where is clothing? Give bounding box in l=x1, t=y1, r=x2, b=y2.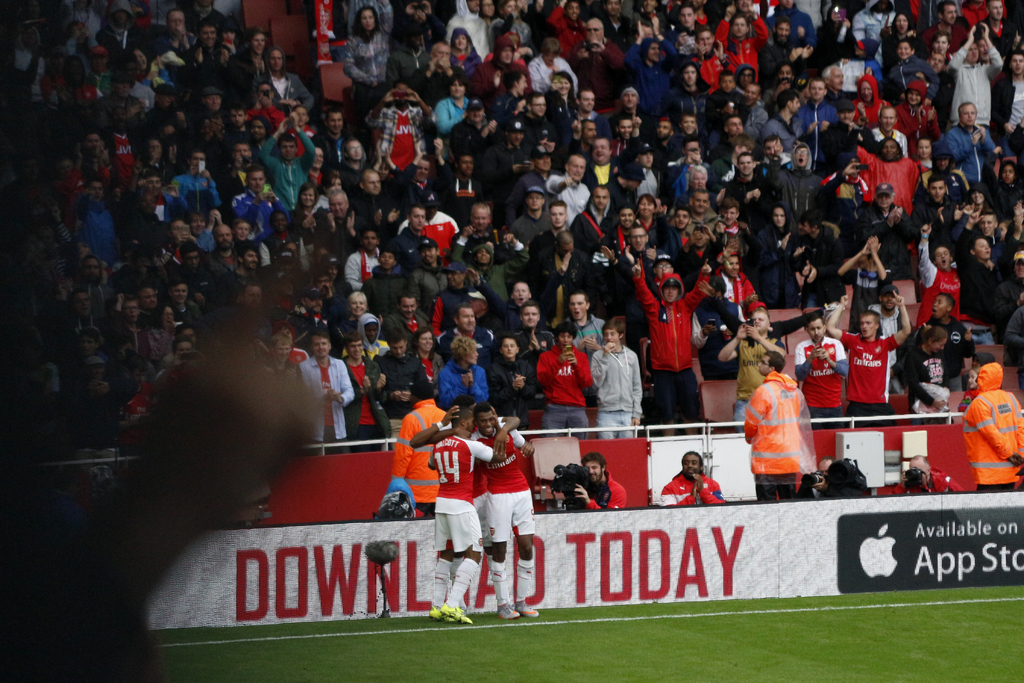
l=364, t=101, r=435, b=168.
